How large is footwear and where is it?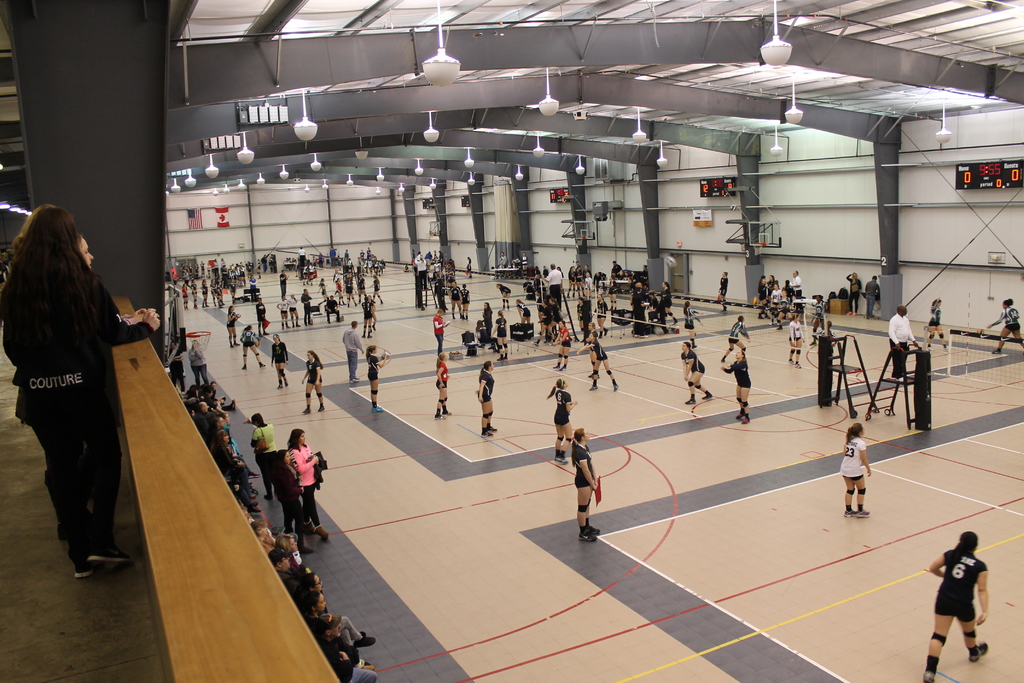
Bounding box: 327:320:330:322.
